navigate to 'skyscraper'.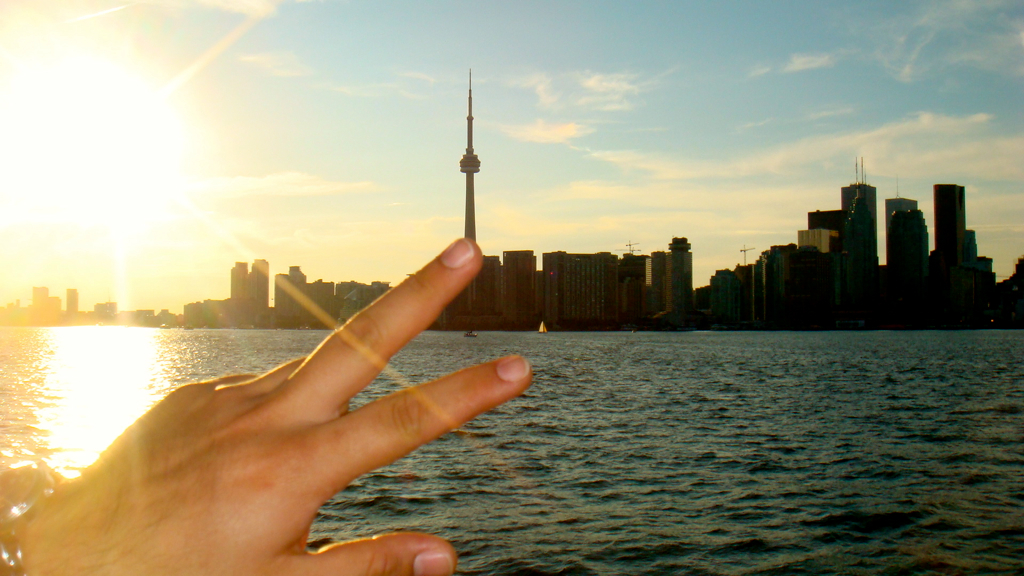
Navigation target: left=63, top=286, right=76, bottom=319.
